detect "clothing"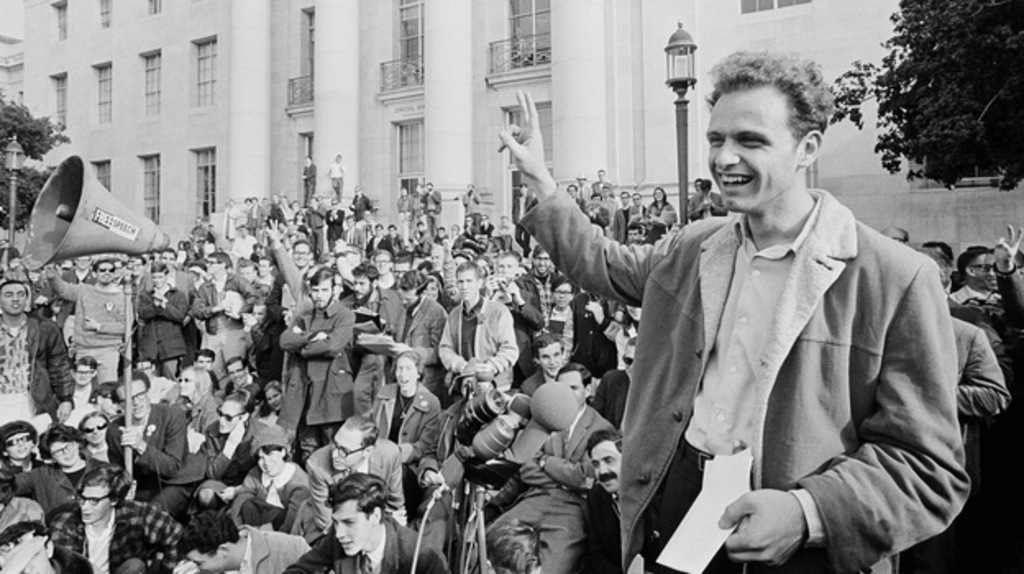
376 272 409 302
